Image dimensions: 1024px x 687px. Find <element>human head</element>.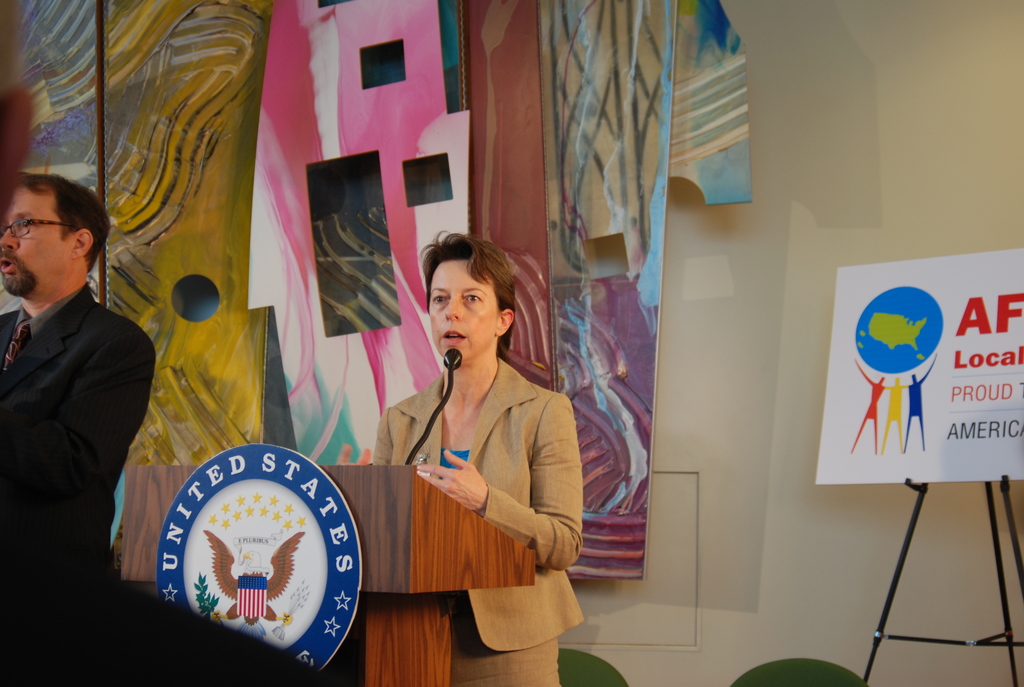
(426, 225, 513, 365).
